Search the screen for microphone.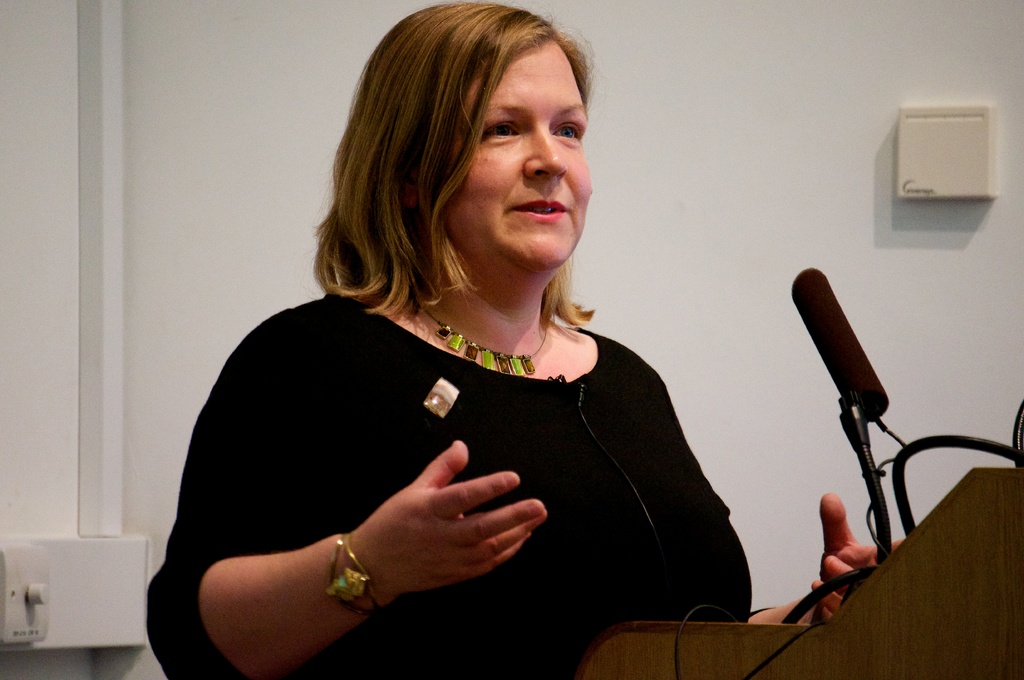
Found at [791, 263, 891, 423].
